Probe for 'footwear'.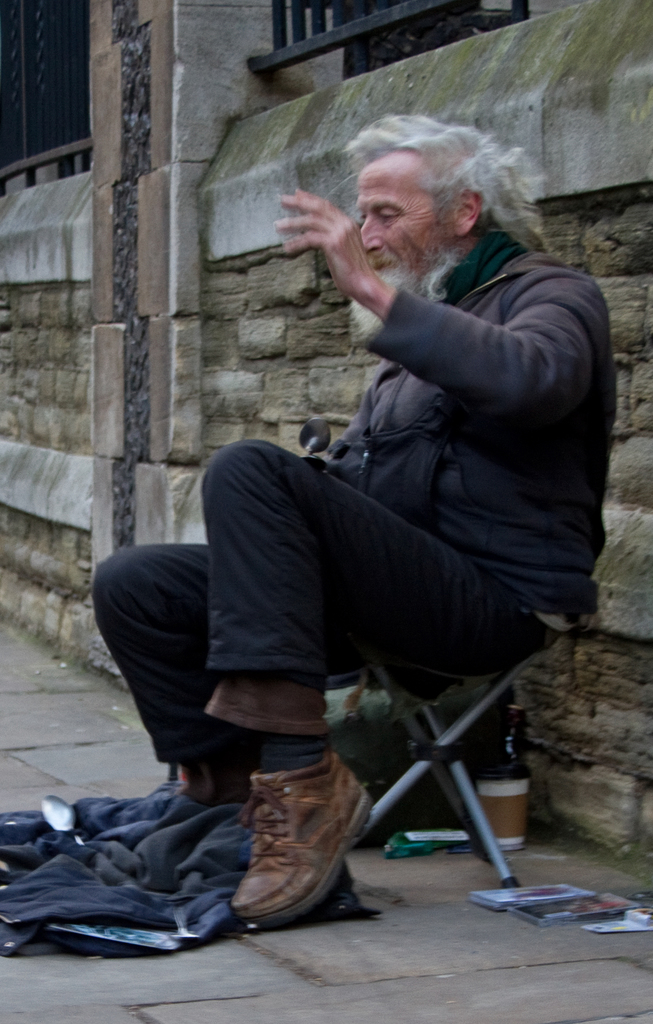
Probe result: x1=213 y1=749 x2=370 y2=933.
